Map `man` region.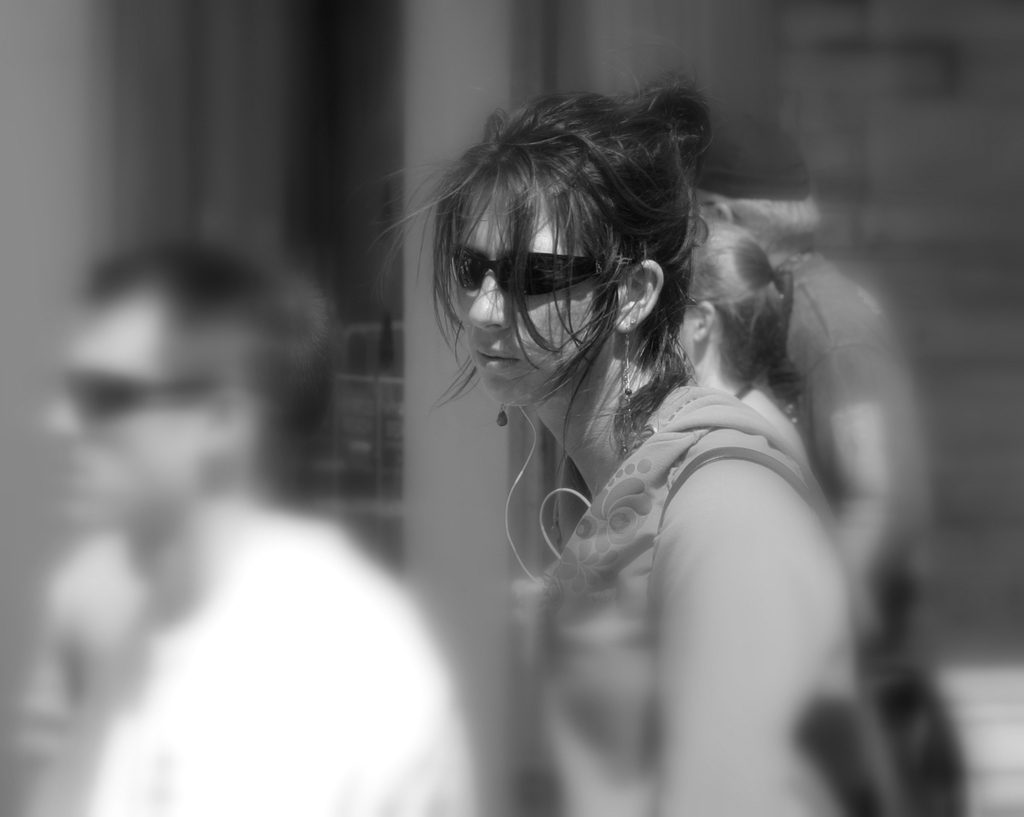
Mapped to (x1=12, y1=243, x2=484, y2=816).
